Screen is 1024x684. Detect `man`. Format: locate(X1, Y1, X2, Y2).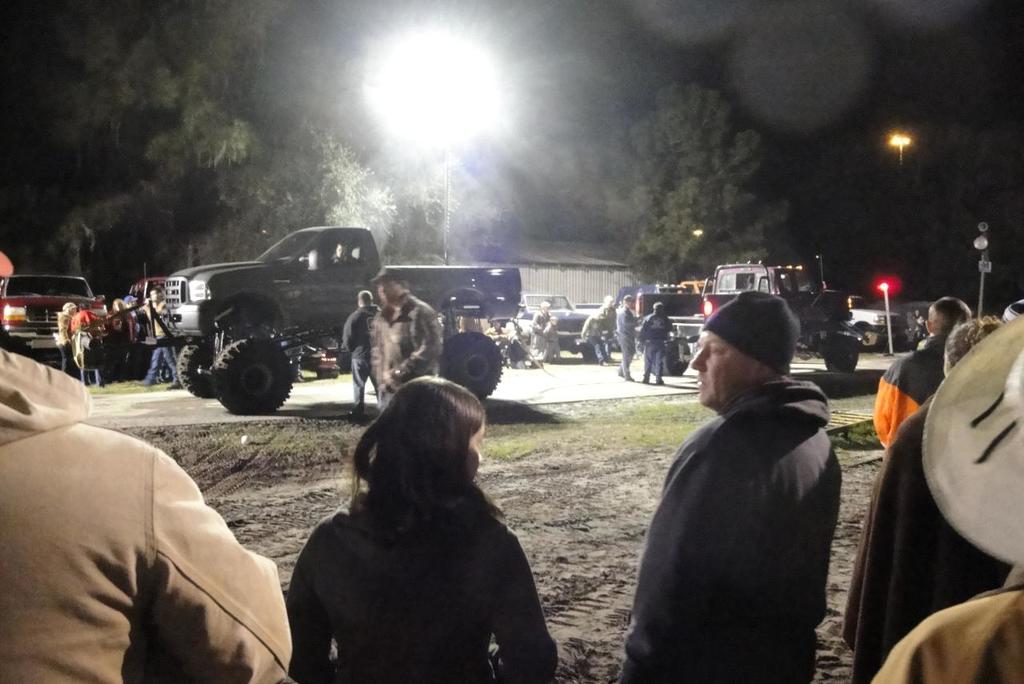
locate(870, 295, 978, 442).
